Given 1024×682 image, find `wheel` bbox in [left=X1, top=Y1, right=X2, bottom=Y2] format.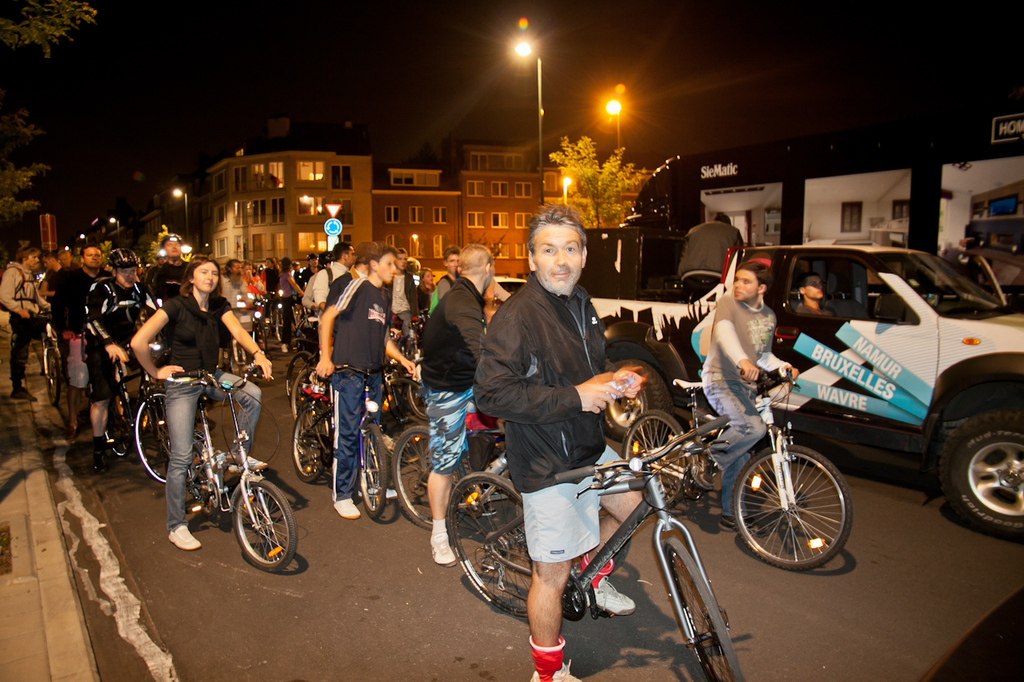
[left=663, top=536, right=744, bottom=681].
